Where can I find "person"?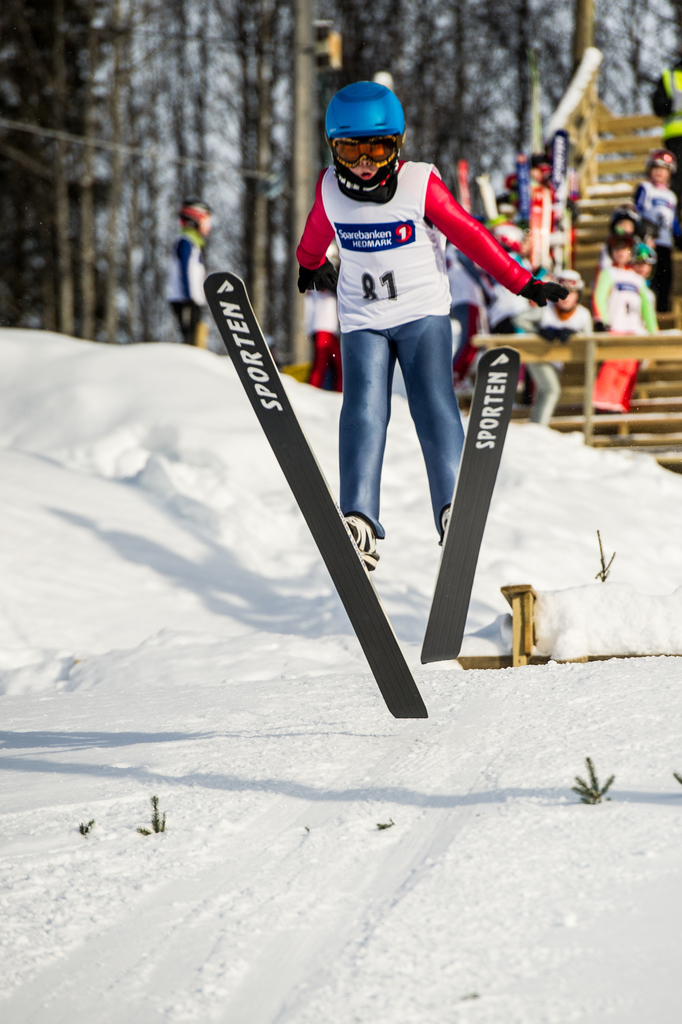
You can find it at (left=627, top=147, right=681, bottom=311).
